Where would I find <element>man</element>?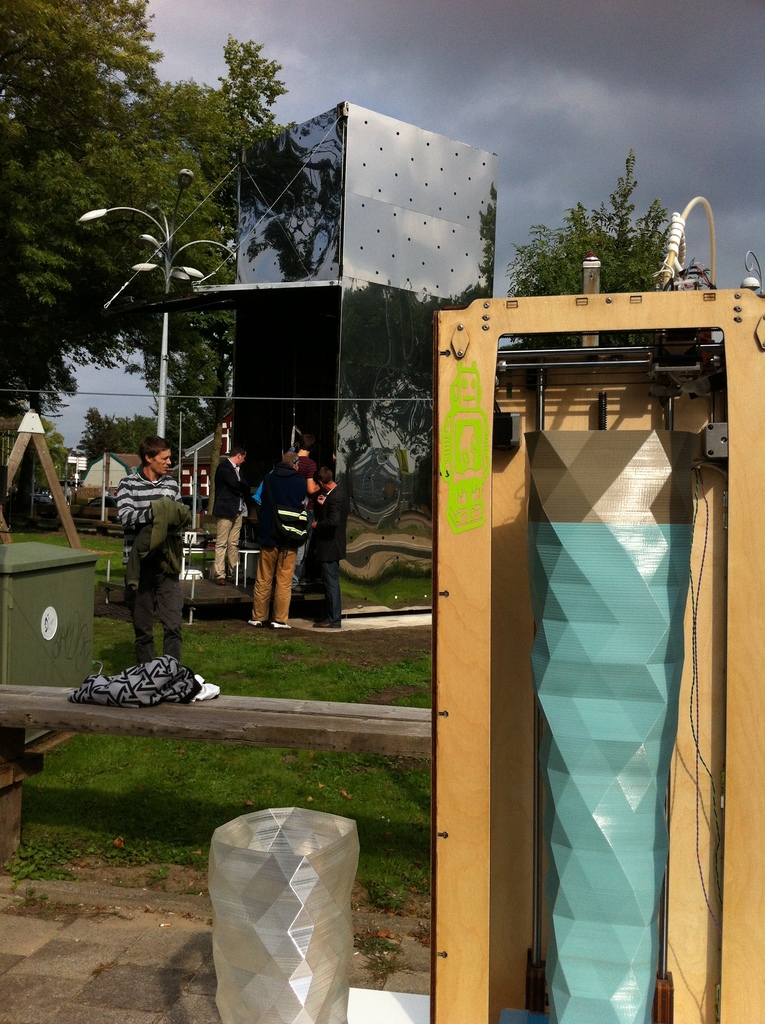
At <box>101,426,195,668</box>.
